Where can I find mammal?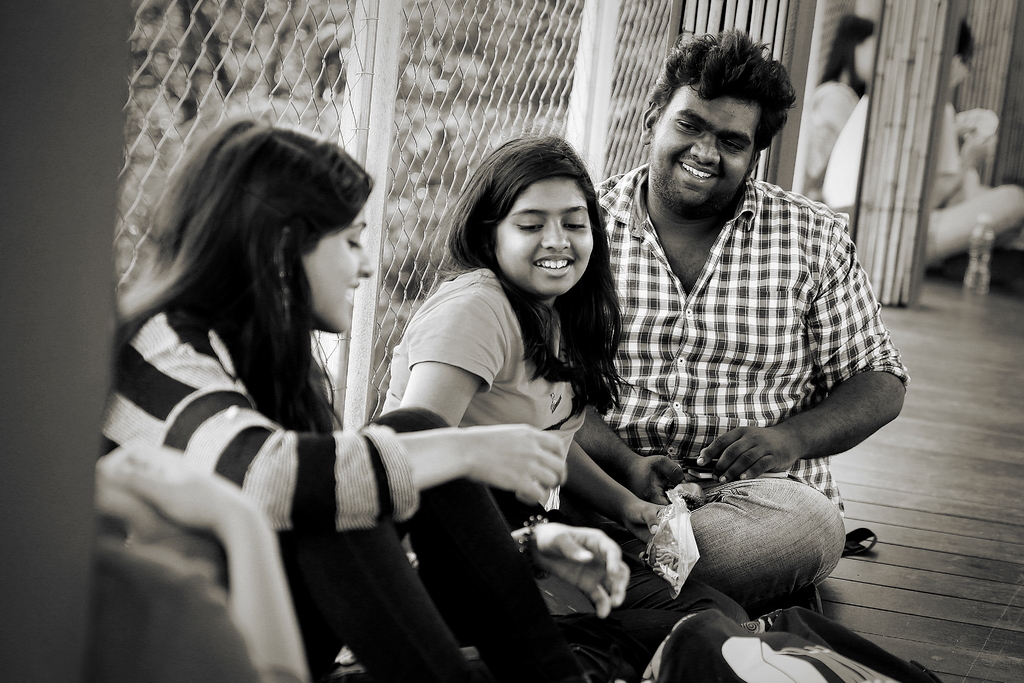
You can find it at box(585, 13, 911, 618).
